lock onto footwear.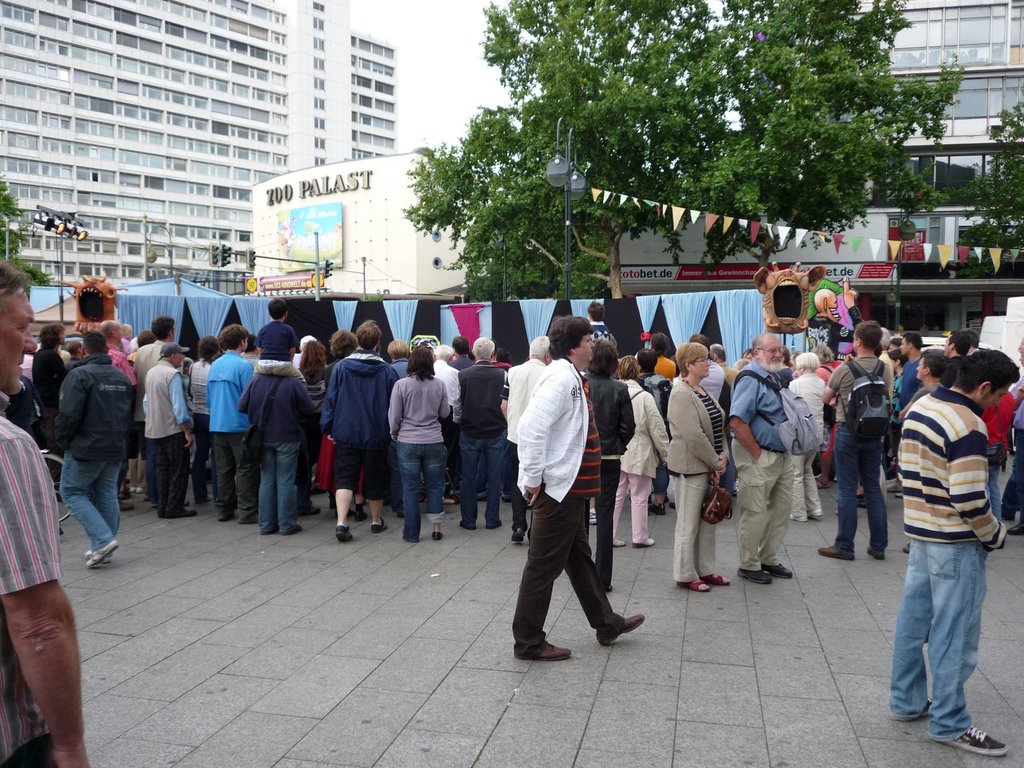
Locked: [354,511,364,521].
